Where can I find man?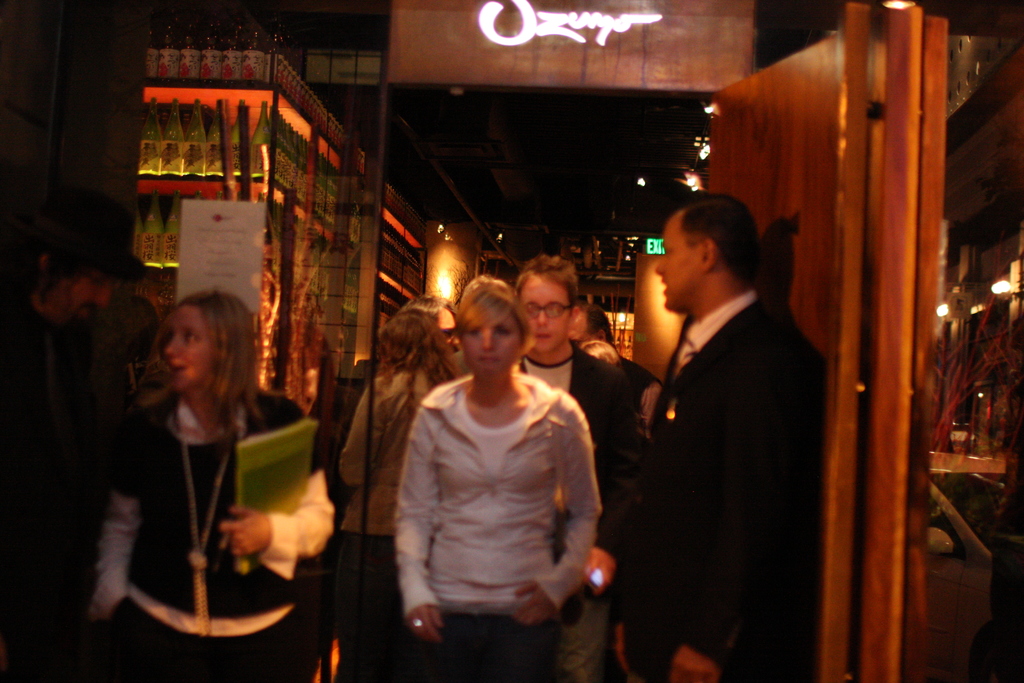
You can find it at region(620, 187, 852, 666).
